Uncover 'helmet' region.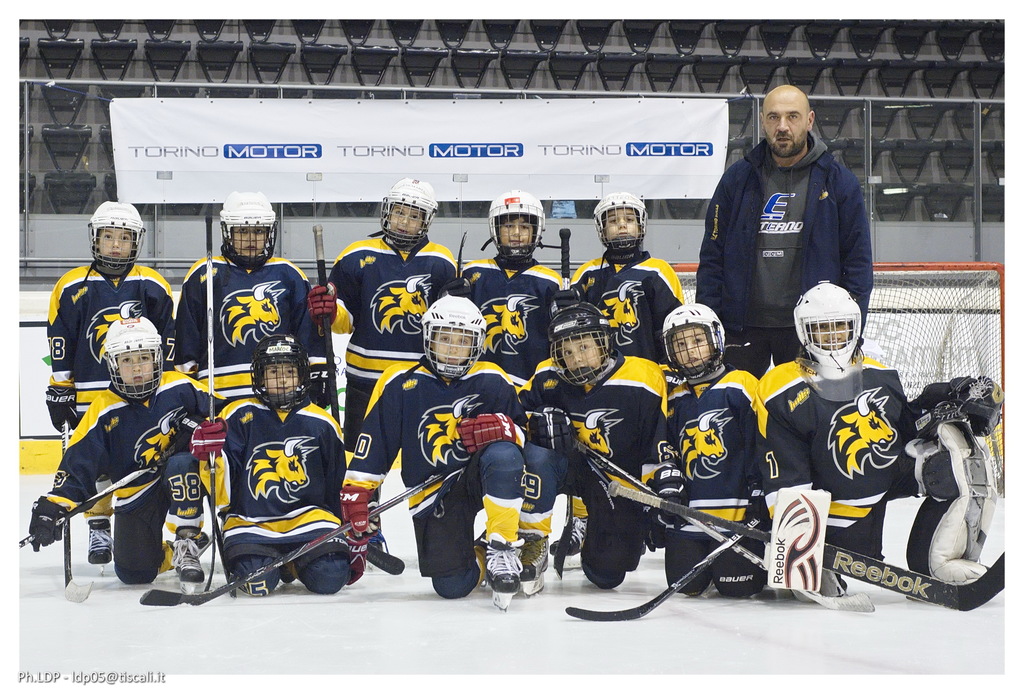
Uncovered: {"x1": 79, "y1": 317, "x2": 156, "y2": 406}.
